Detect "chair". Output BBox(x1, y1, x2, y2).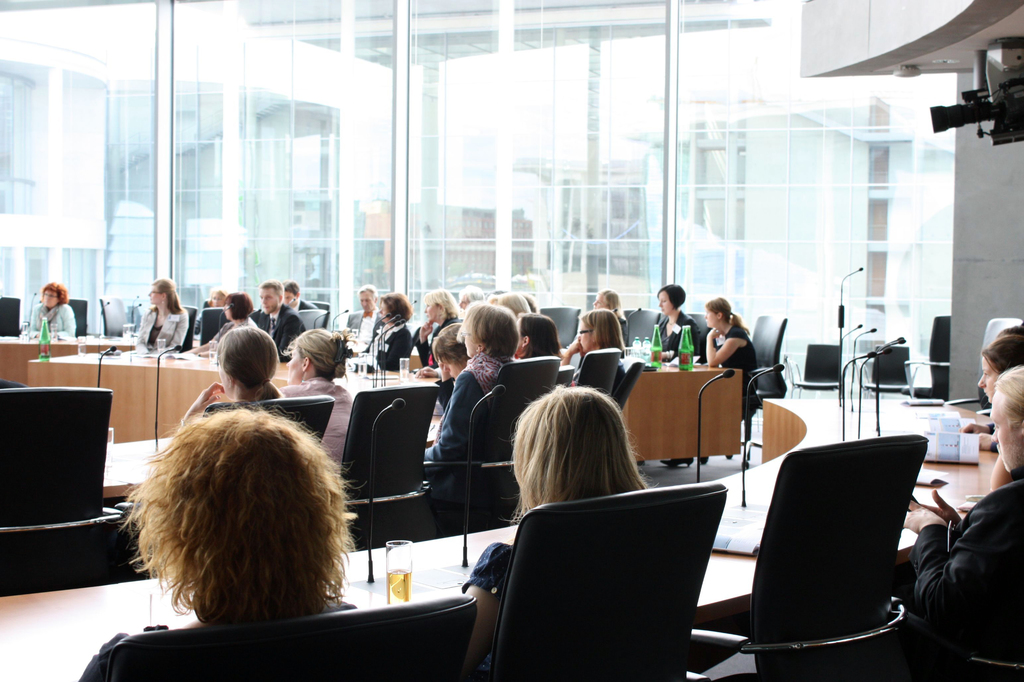
BBox(902, 313, 951, 401).
